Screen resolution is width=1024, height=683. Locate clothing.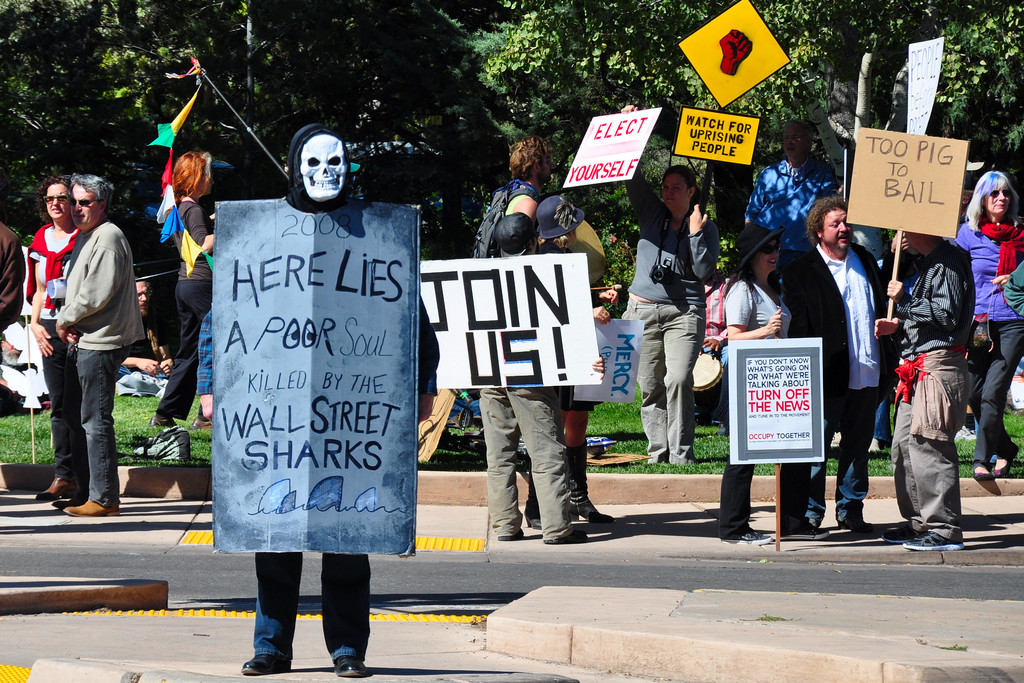
box=[893, 241, 983, 527].
